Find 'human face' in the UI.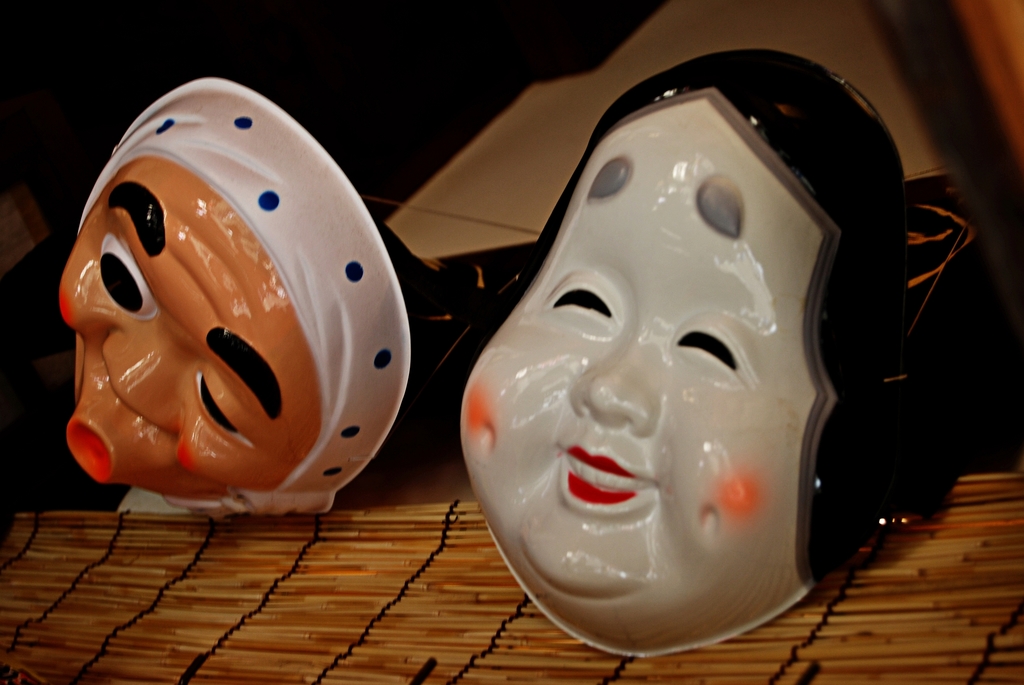
UI element at pyautogui.locateOnScreen(57, 171, 326, 500).
